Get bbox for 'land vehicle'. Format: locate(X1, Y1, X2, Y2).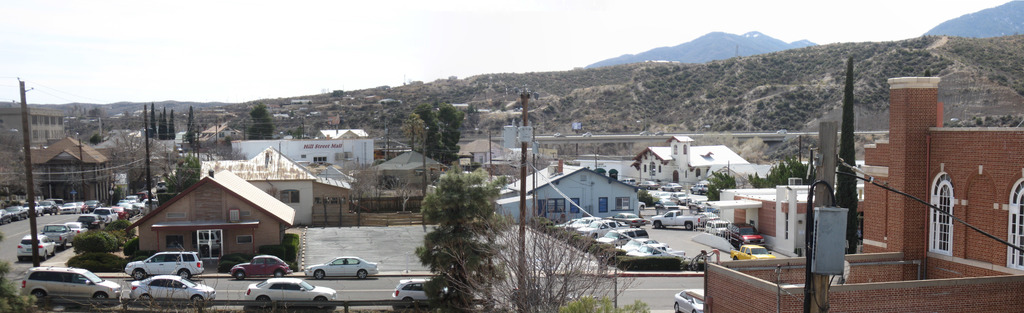
locate(141, 188, 154, 200).
